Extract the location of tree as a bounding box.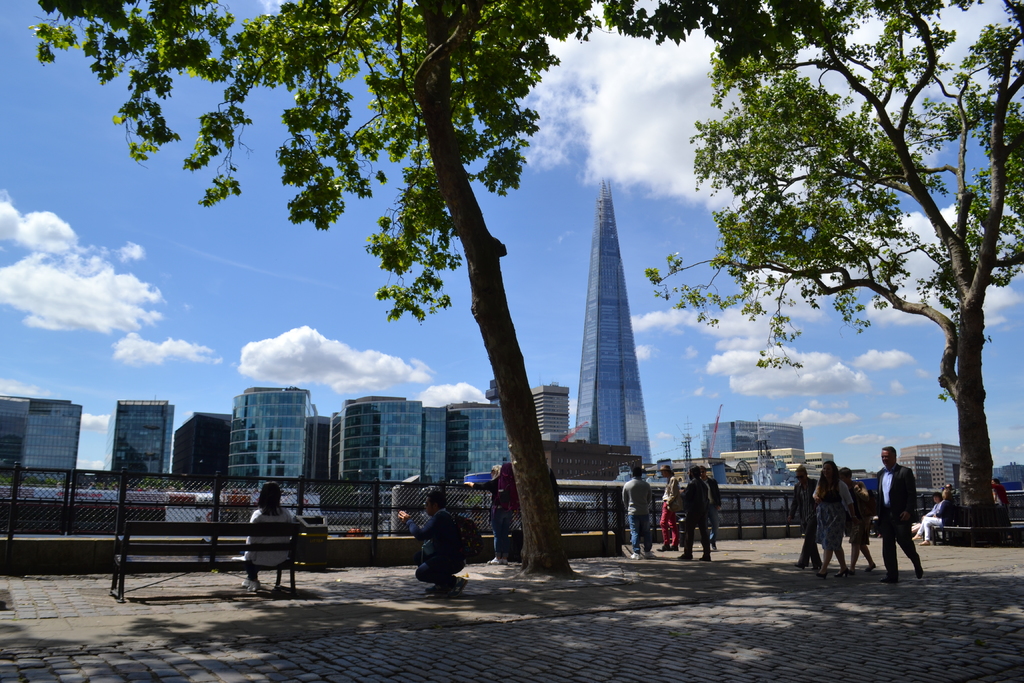
[646, 0, 1023, 527].
